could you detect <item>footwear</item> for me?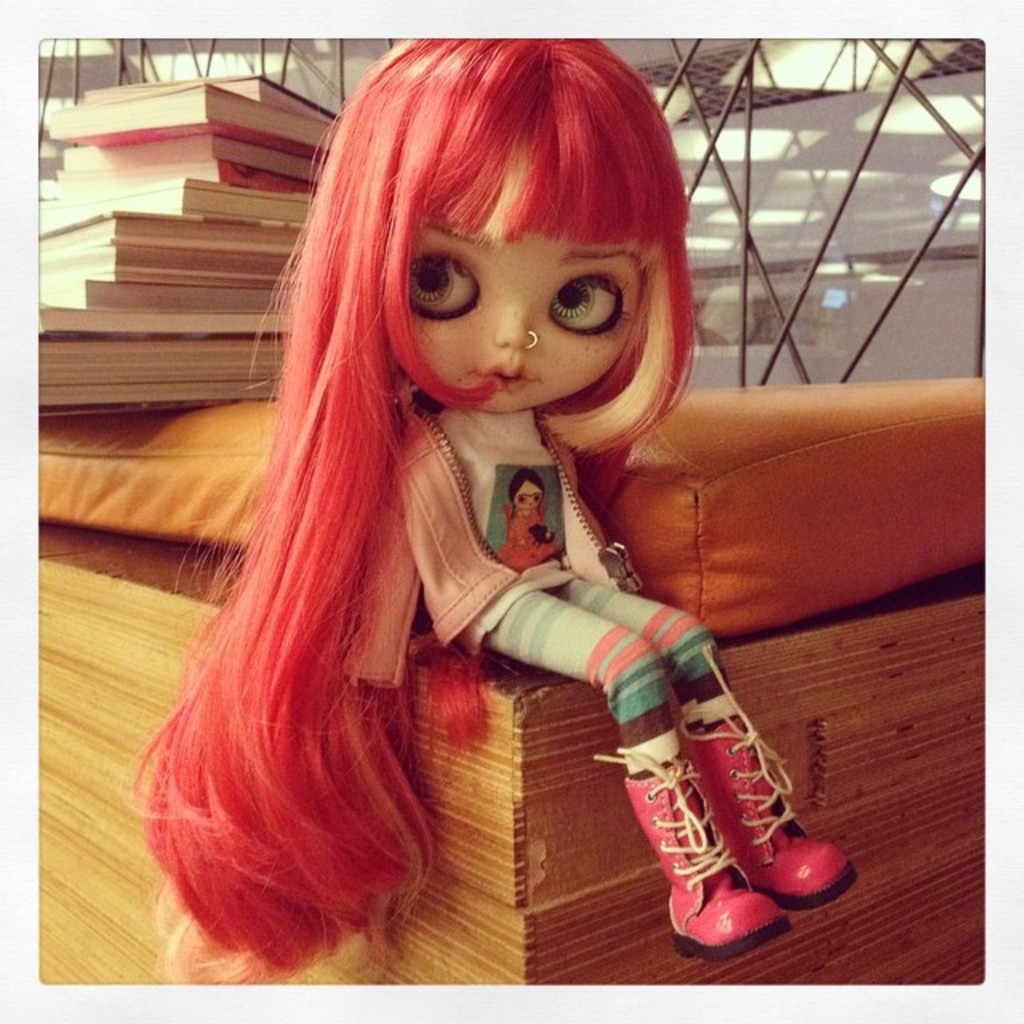
Detection result: bbox=[674, 643, 861, 910].
